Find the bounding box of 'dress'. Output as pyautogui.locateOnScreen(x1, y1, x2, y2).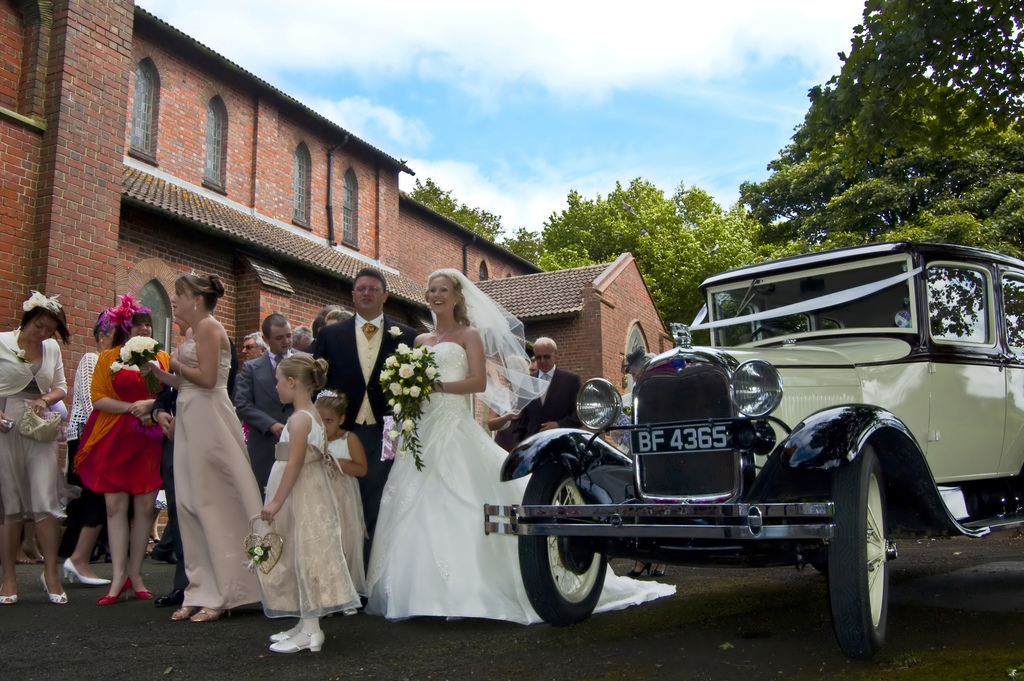
pyautogui.locateOnScreen(321, 436, 369, 609).
